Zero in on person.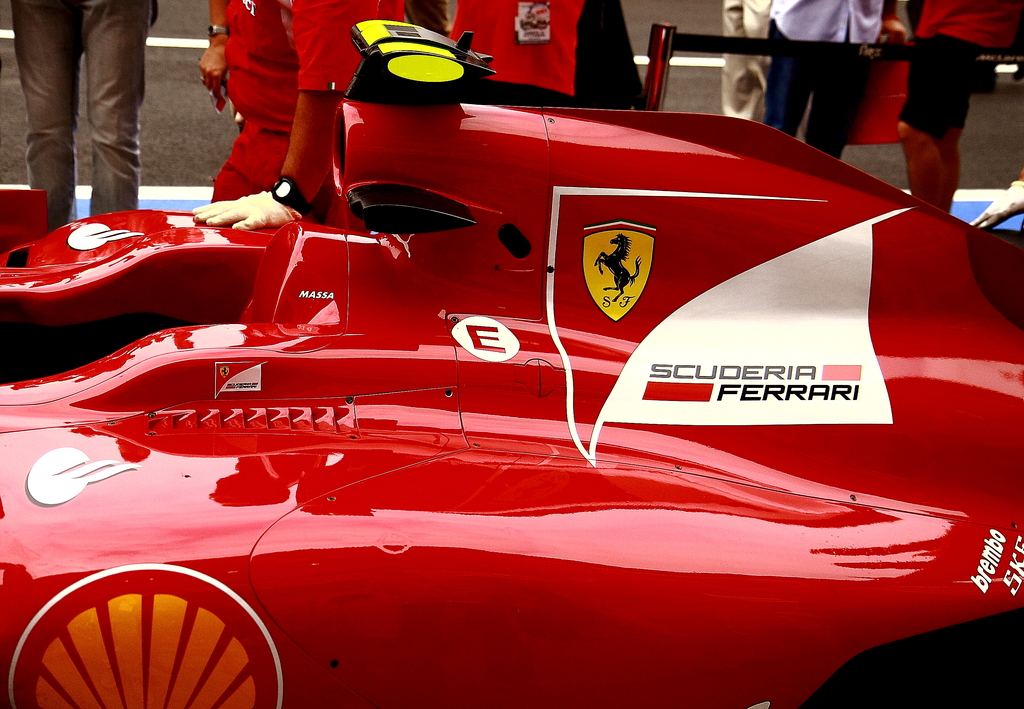
Zeroed in: 972/166/1023/239.
